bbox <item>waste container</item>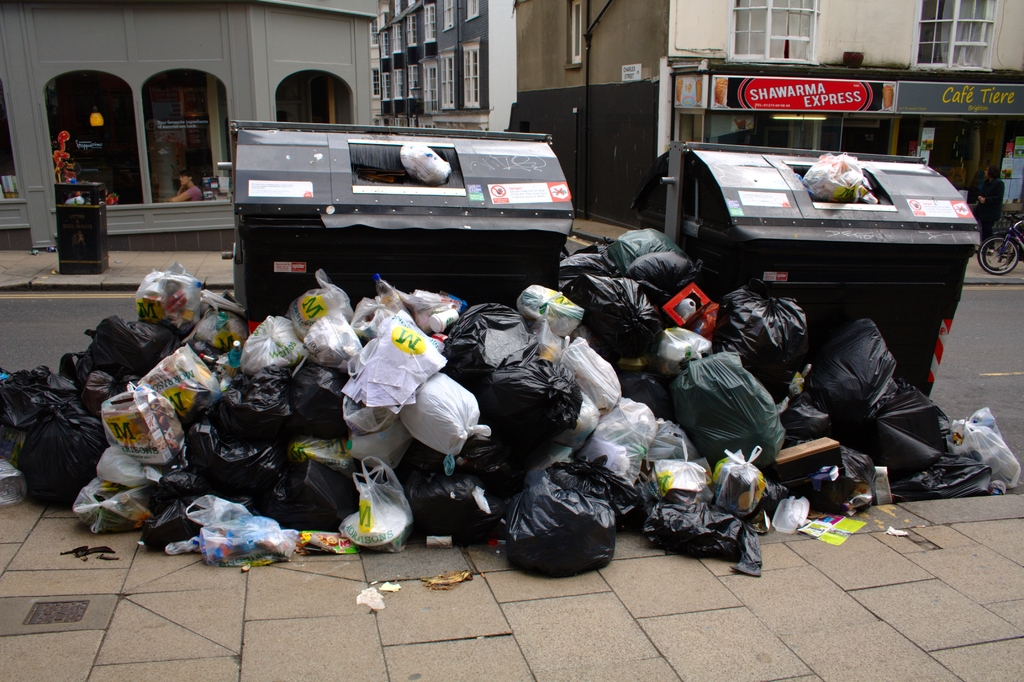
660,140,983,402
